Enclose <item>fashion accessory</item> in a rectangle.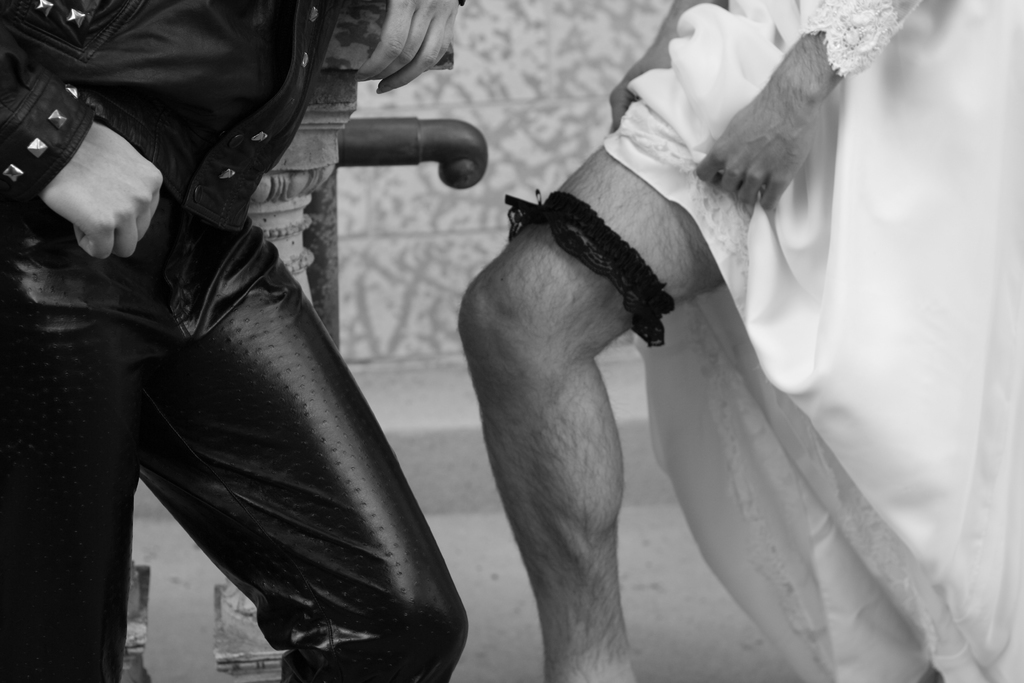
pyautogui.locateOnScreen(502, 185, 673, 350).
